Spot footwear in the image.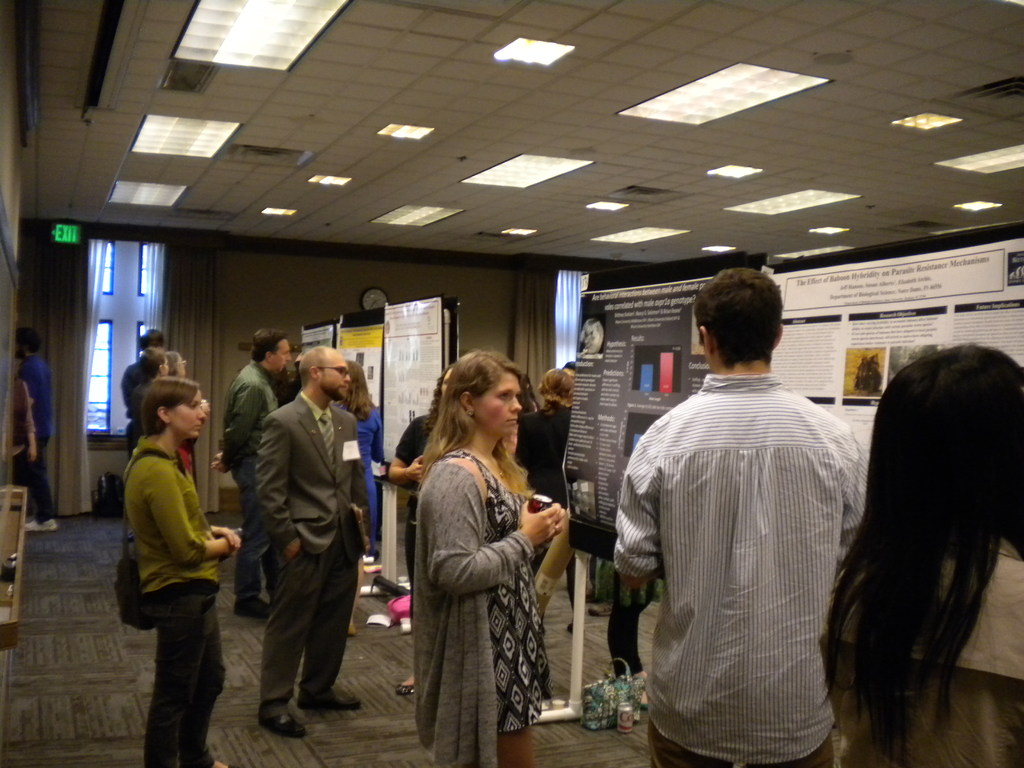
footwear found at region(235, 595, 271, 614).
